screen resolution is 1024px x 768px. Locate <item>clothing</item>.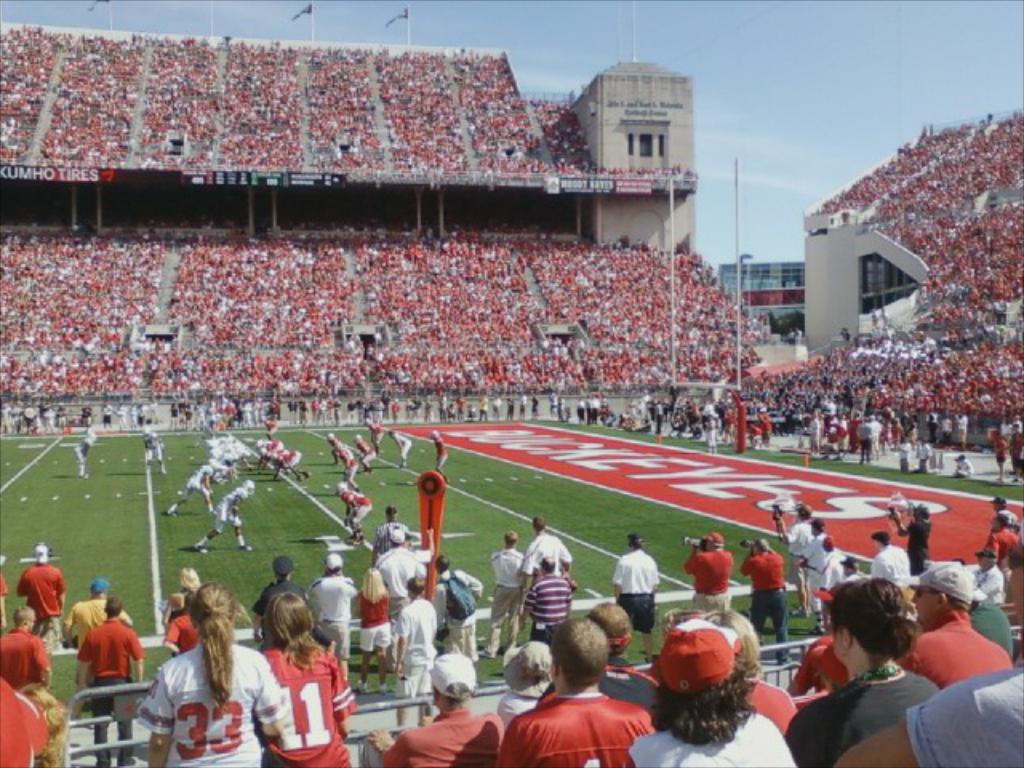
{"x1": 976, "y1": 515, "x2": 1021, "y2": 562}.
